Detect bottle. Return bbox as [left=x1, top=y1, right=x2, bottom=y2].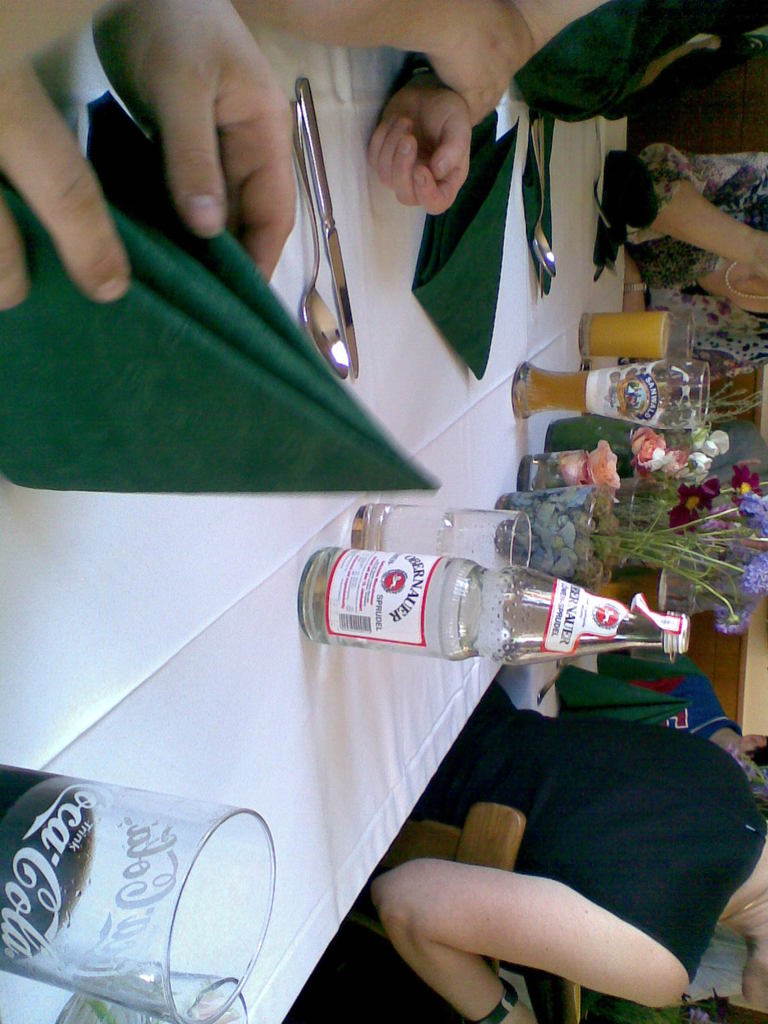
[left=292, top=543, right=700, bottom=666].
